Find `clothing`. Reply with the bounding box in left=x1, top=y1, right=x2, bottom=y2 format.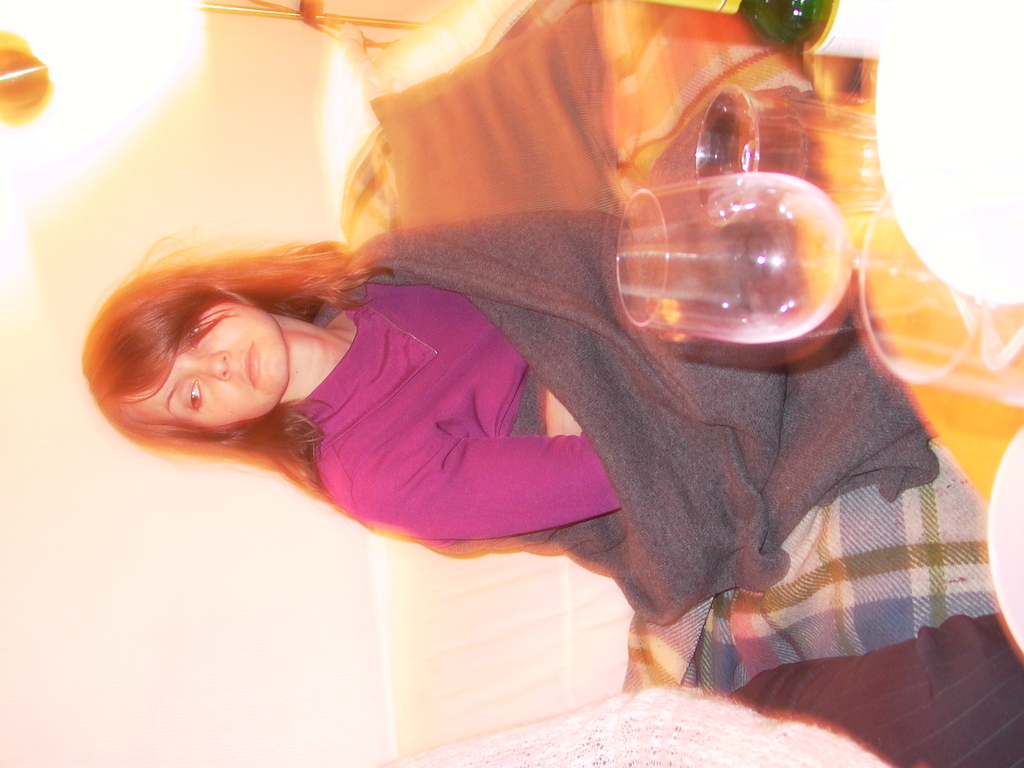
left=320, top=277, right=593, bottom=530.
